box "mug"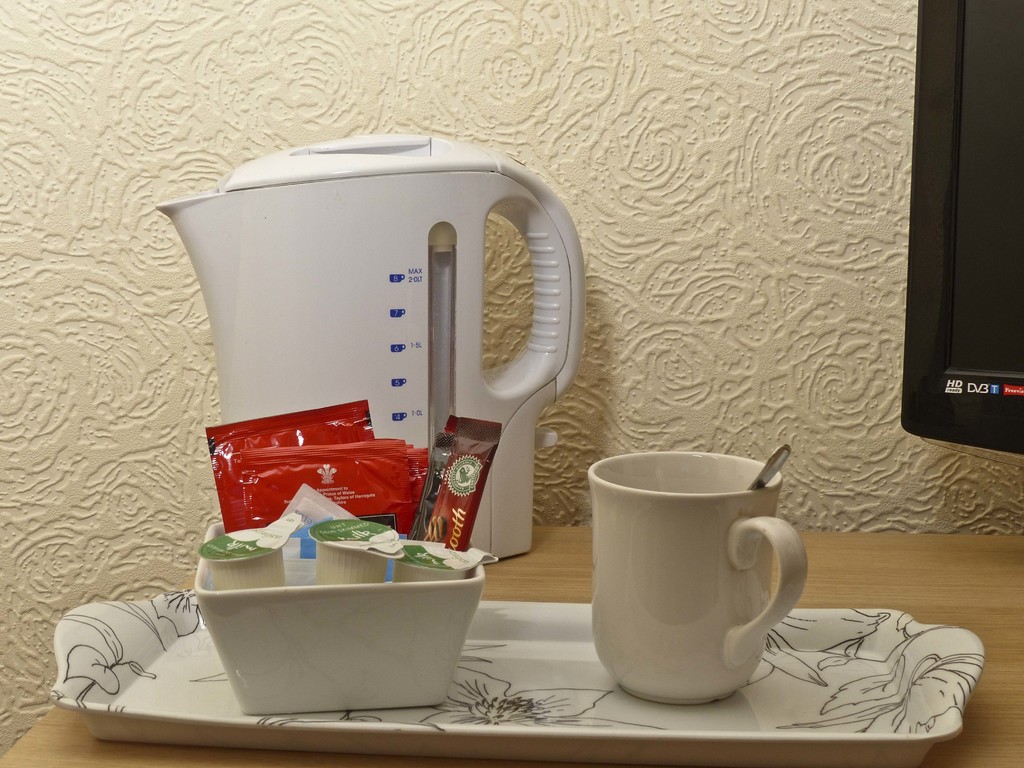
584,450,809,708
